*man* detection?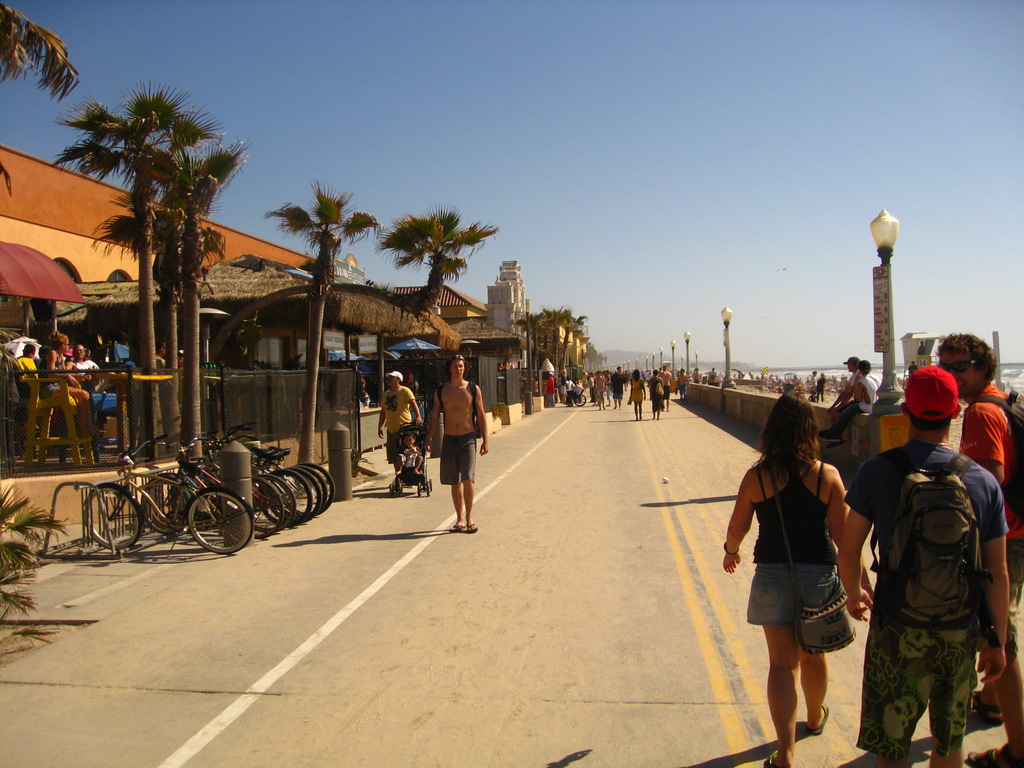
(x1=935, y1=332, x2=1023, y2=767)
